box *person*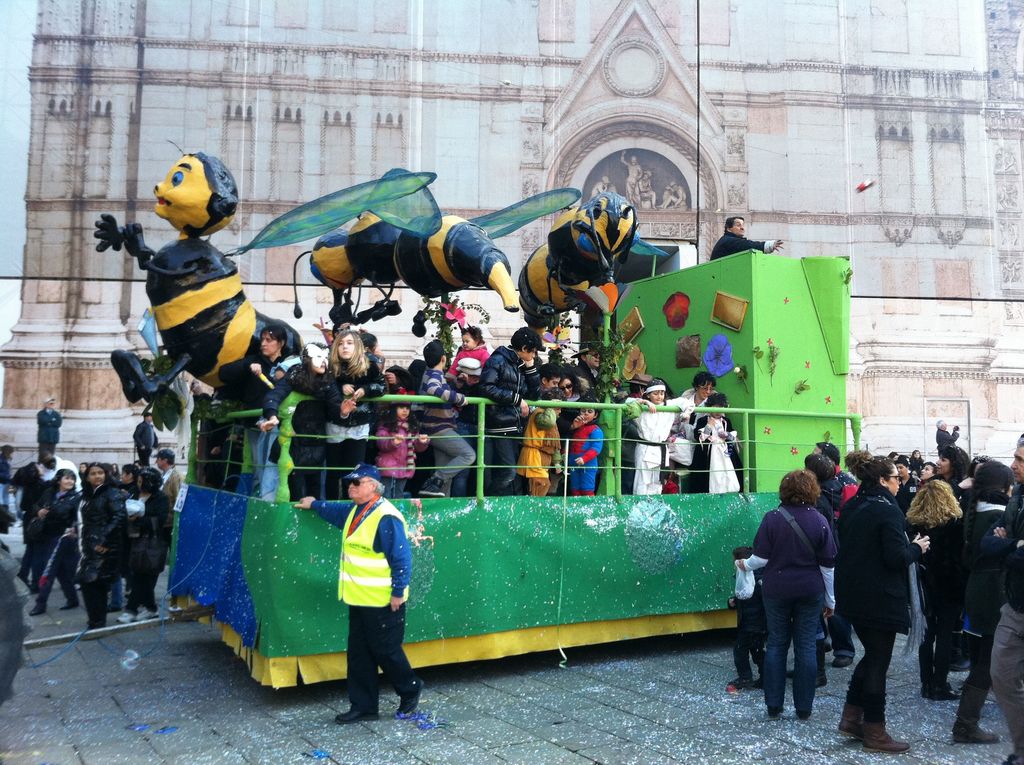
155/447/181/526
